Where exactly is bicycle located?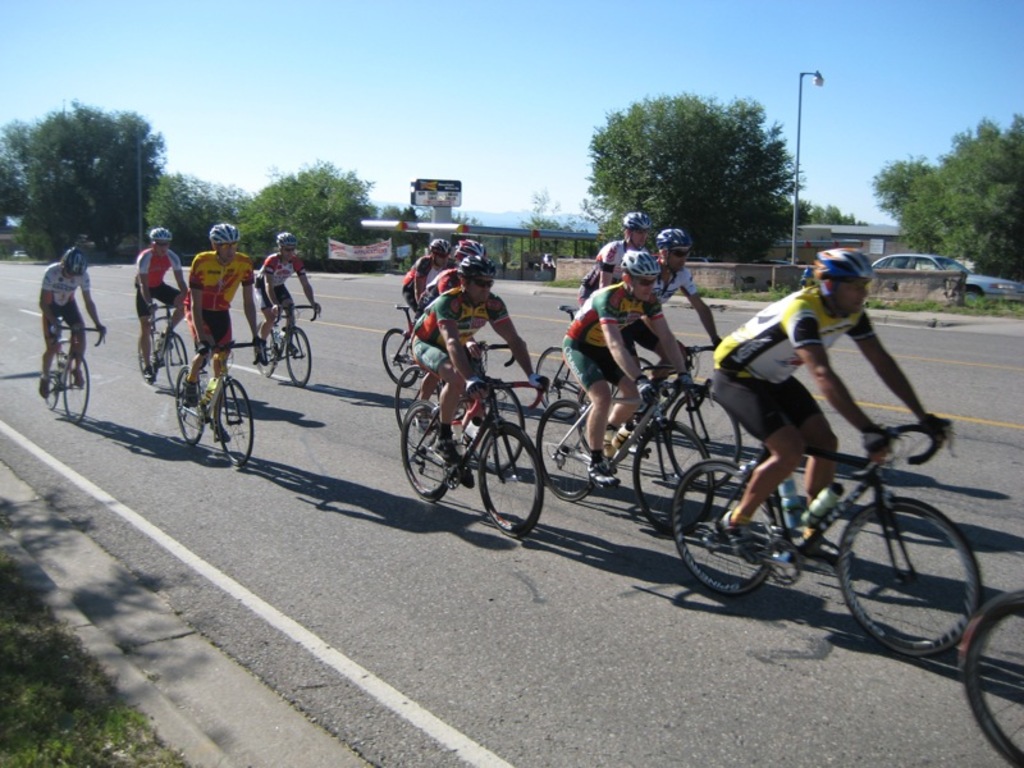
Its bounding box is 947, 585, 1023, 767.
